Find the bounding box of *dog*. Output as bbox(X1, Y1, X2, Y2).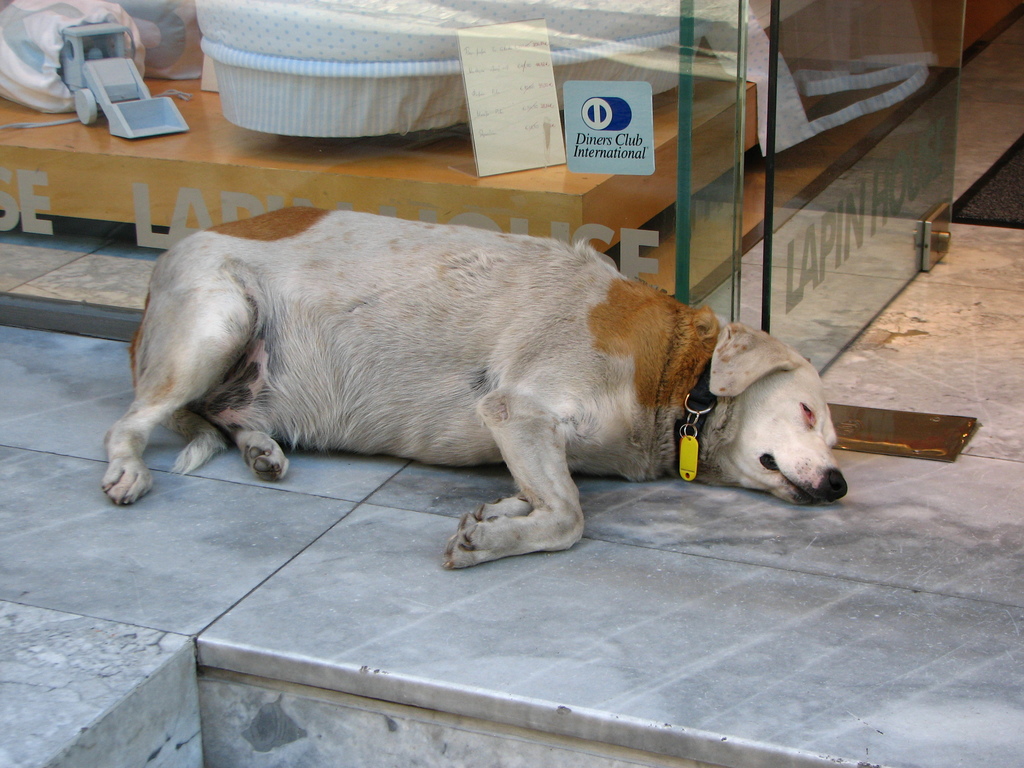
bbox(102, 205, 850, 569).
